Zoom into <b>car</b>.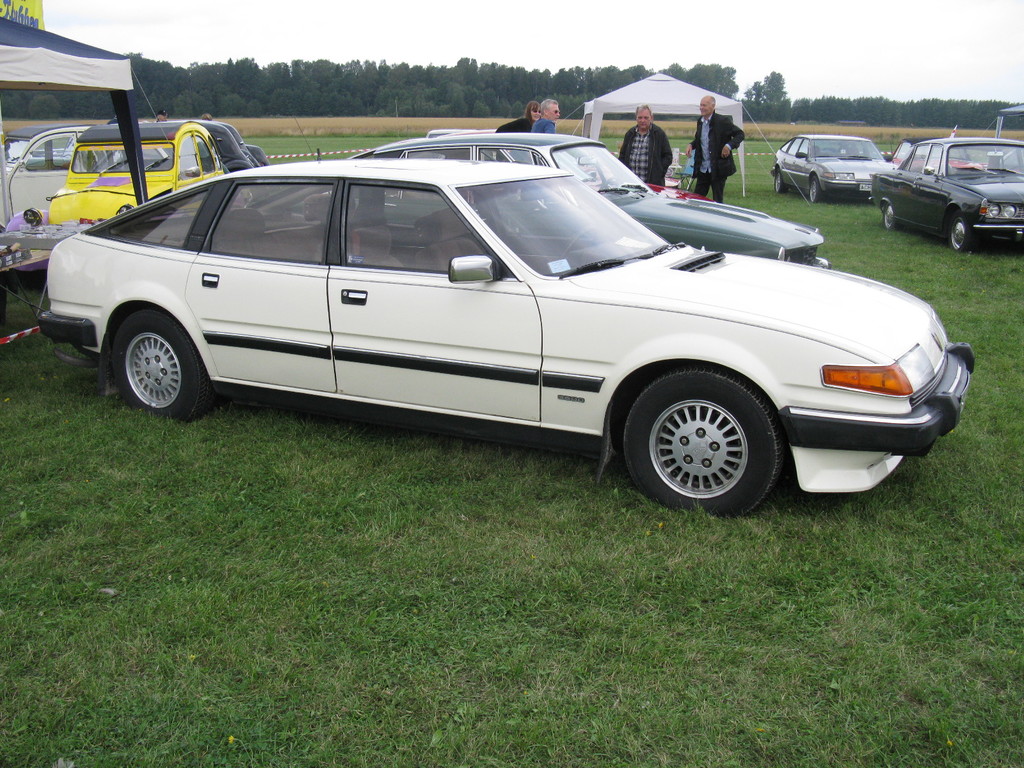
Zoom target: Rect(2, 120, 111, 239).
